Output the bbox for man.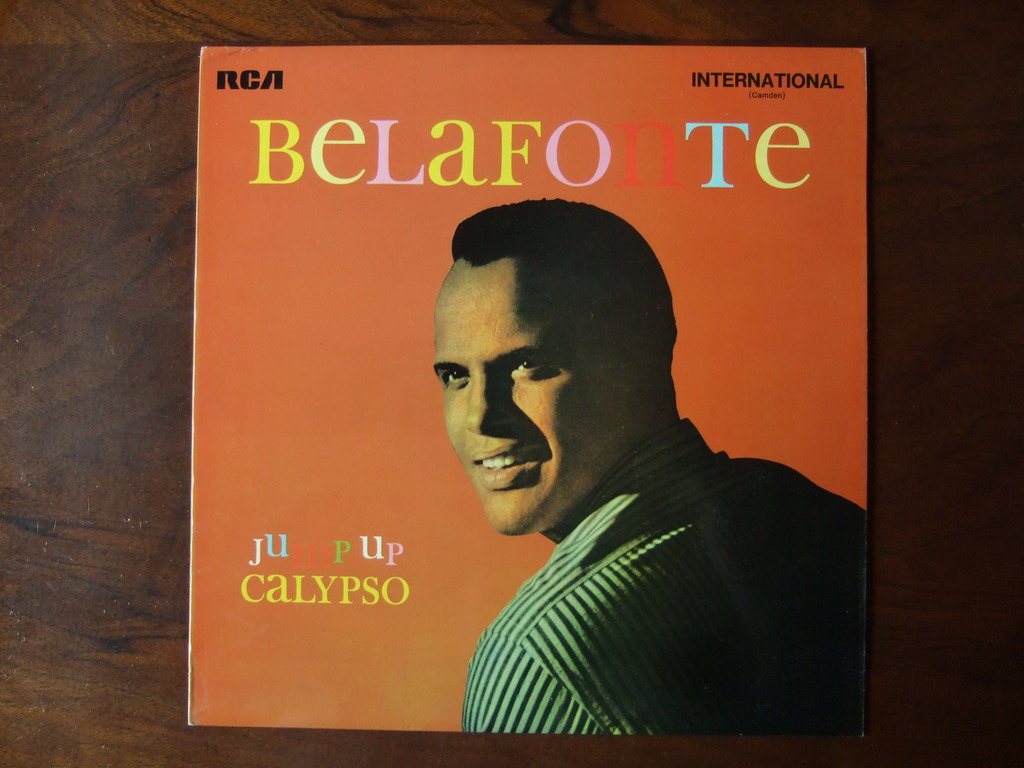
x1=431 y1=196 x2=868 y2=739.
